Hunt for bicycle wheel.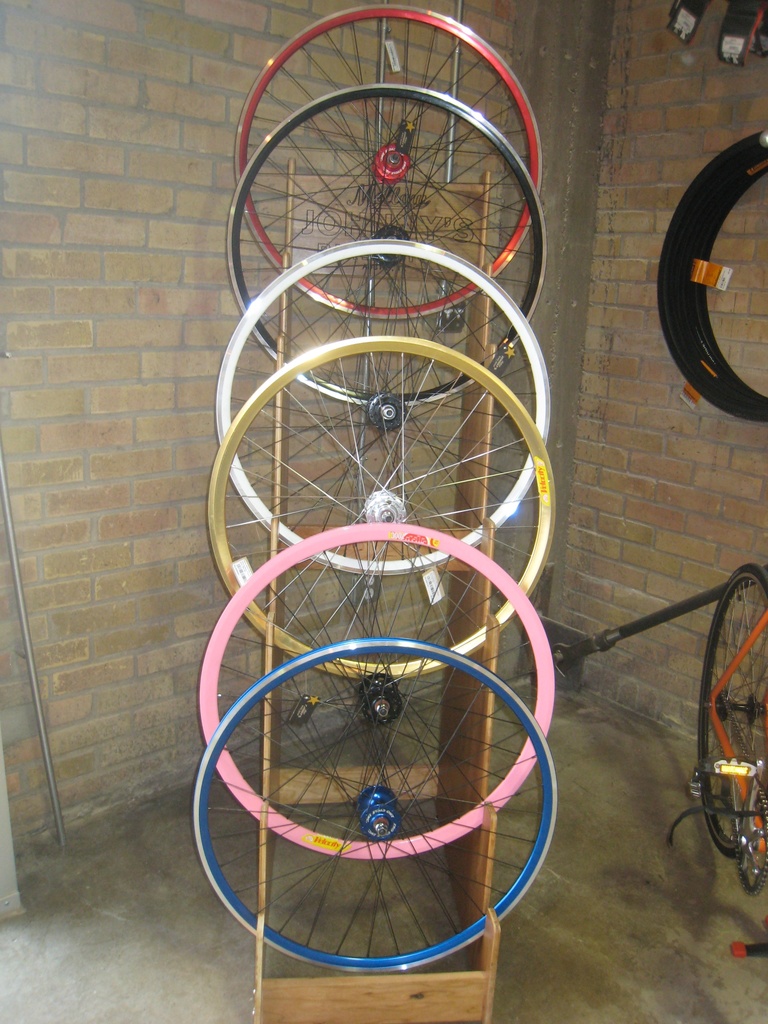
Hunted down at rect(698, 563, 767, 861).
